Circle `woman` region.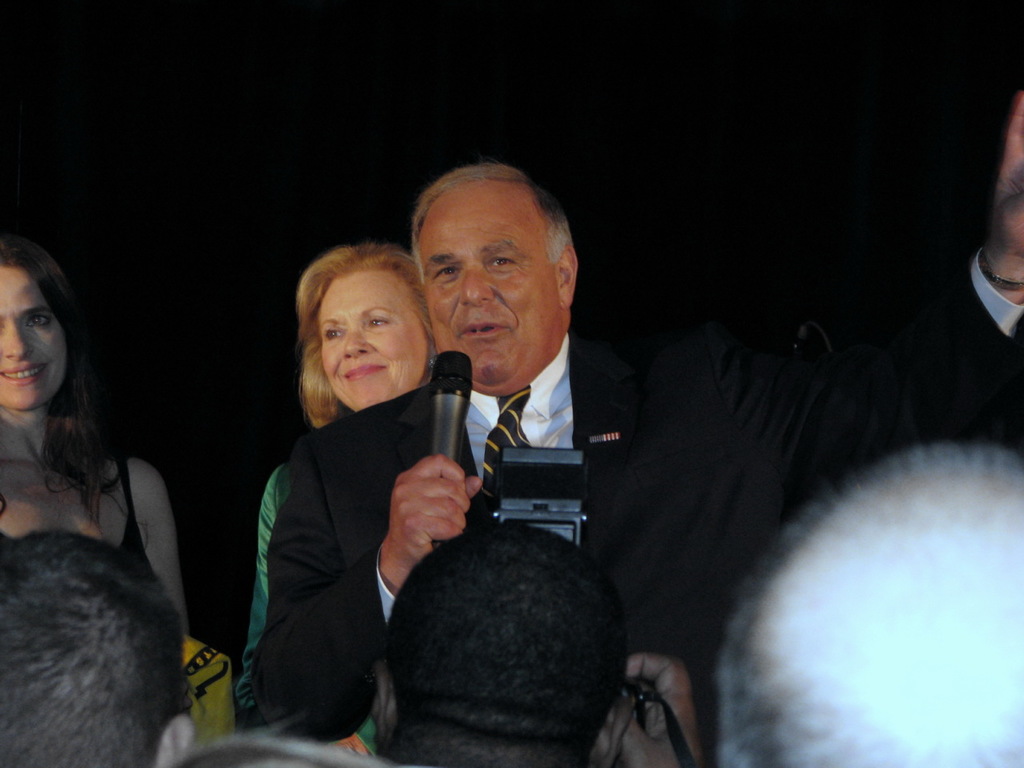
Region: rect(0, 210, 203, 767).
